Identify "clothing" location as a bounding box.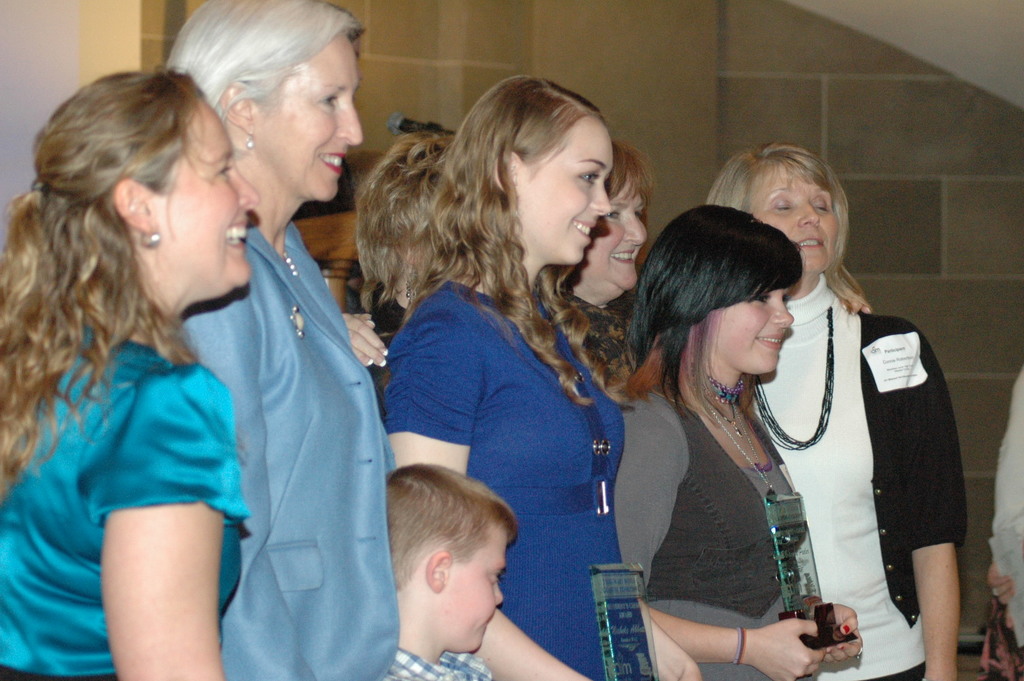
rect(985, 367, 1023, 669).
